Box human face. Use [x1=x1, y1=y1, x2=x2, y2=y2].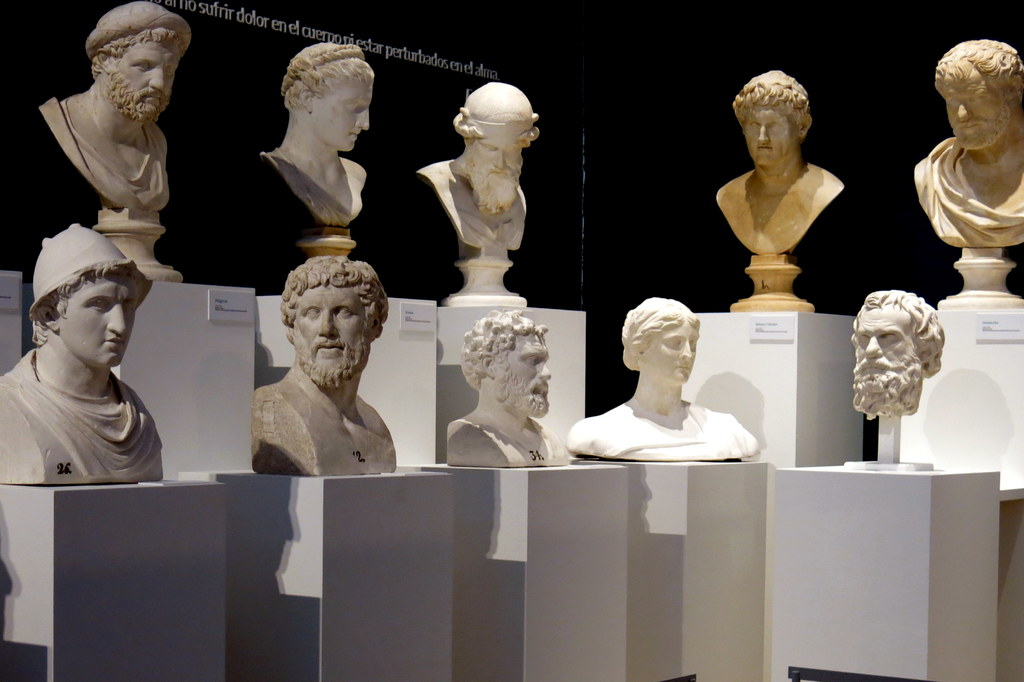
[x1=945, y1=94, x2=1008, y2=133].
